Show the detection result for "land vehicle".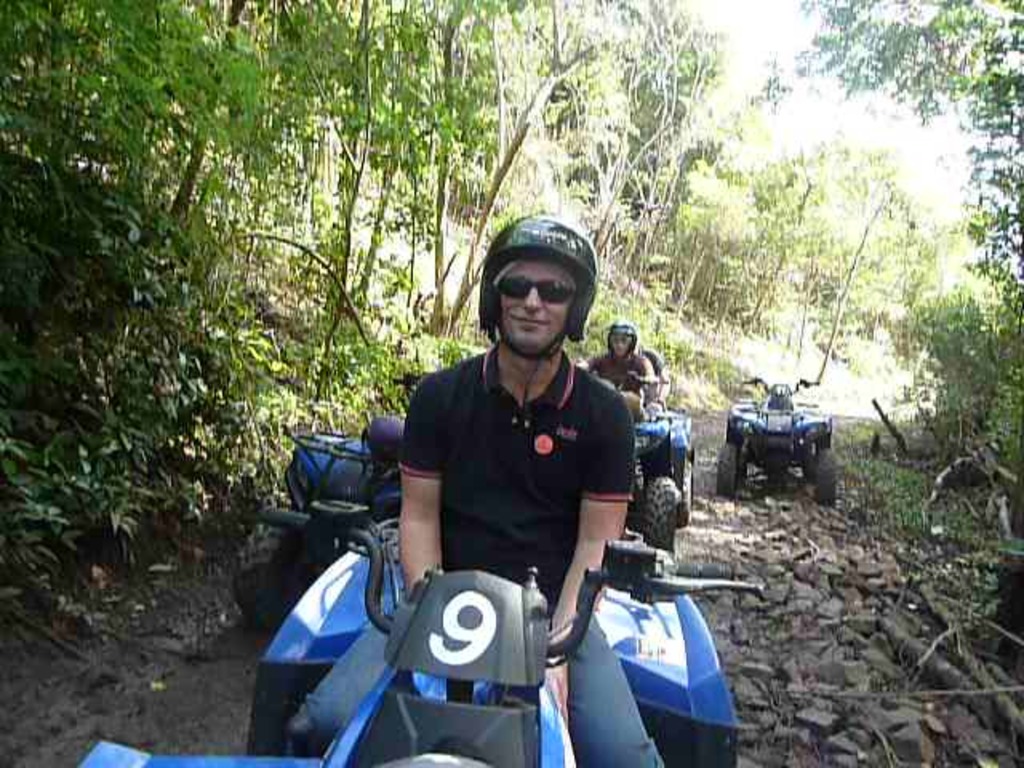
region(715, 371, 840, 507).
